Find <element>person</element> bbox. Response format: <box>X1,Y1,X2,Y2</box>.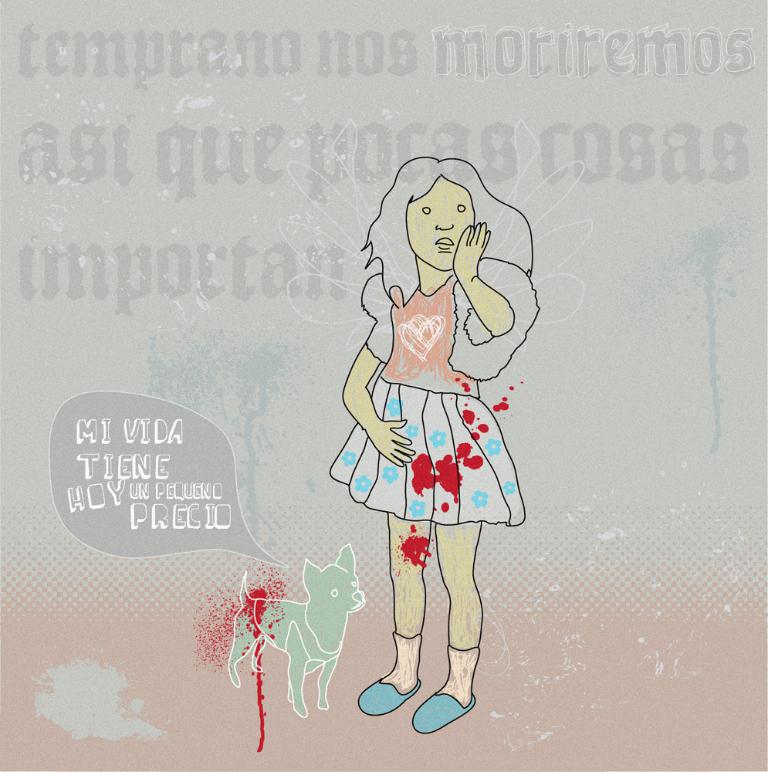
<box>346,137,534,730</box>.
